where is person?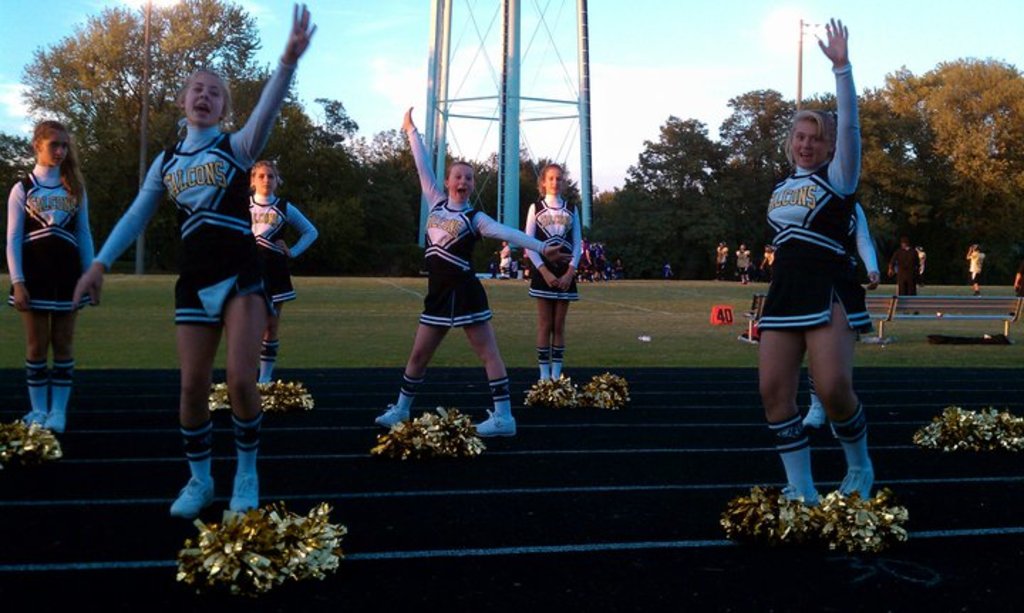
select_region(895, 240, 923, 299).
